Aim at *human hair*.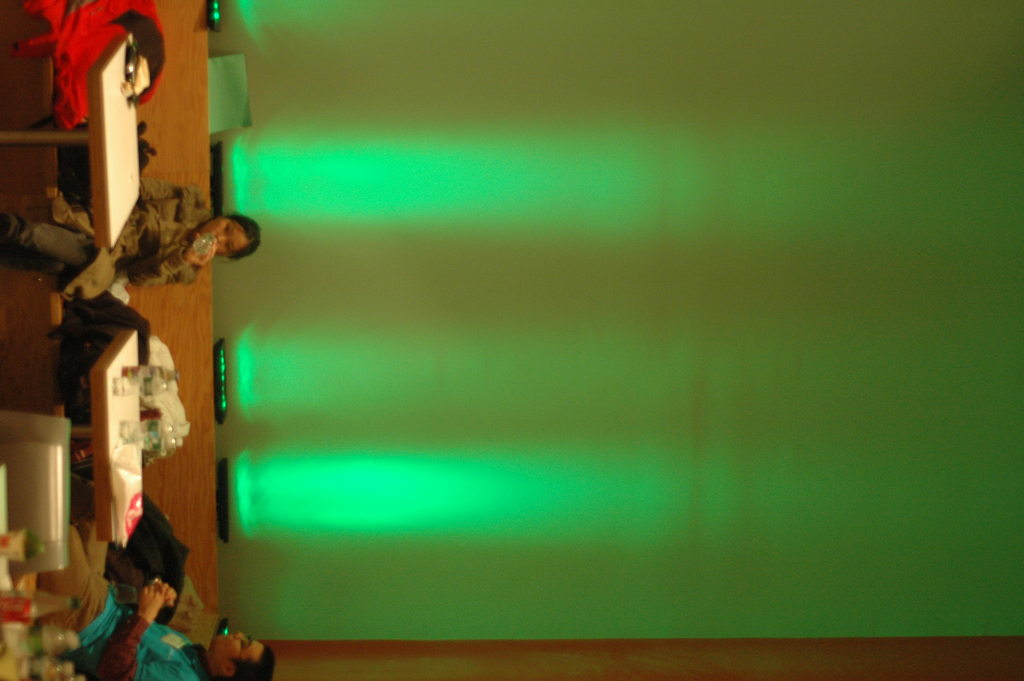
Aimed at 227/644/274/680.
